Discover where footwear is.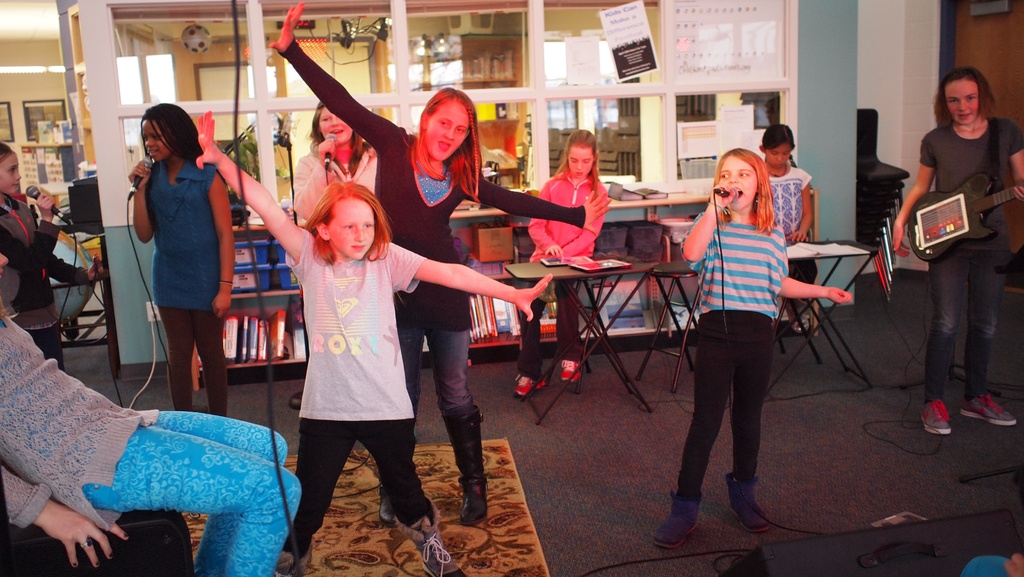
Discovered at [left=660, top=487, right=719, bottom=558].
